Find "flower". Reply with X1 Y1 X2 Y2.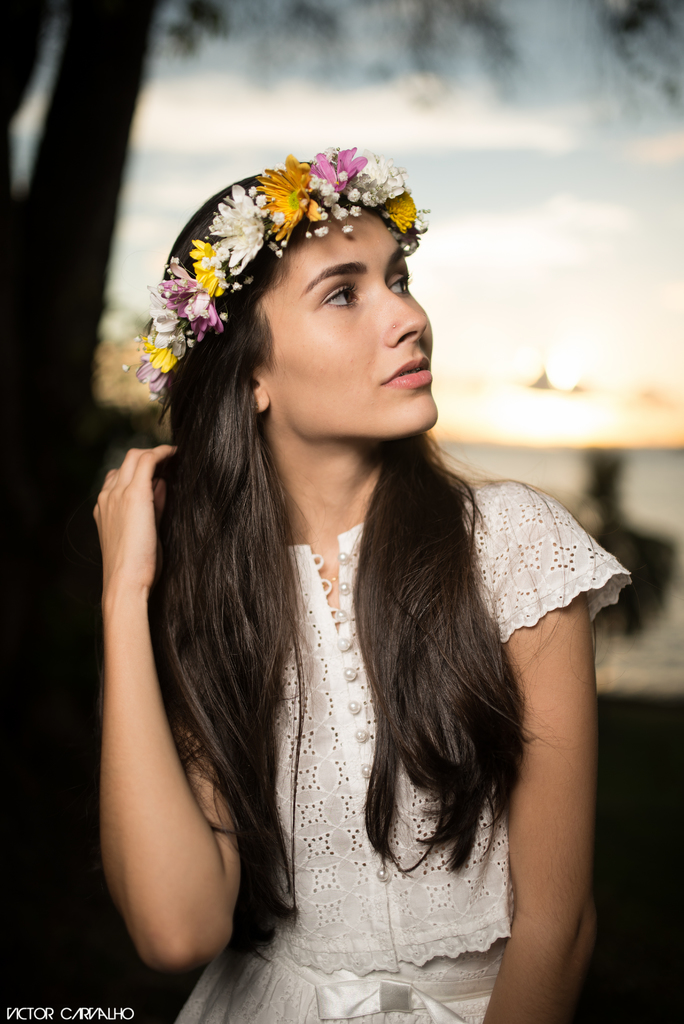
145 287 194 352.
